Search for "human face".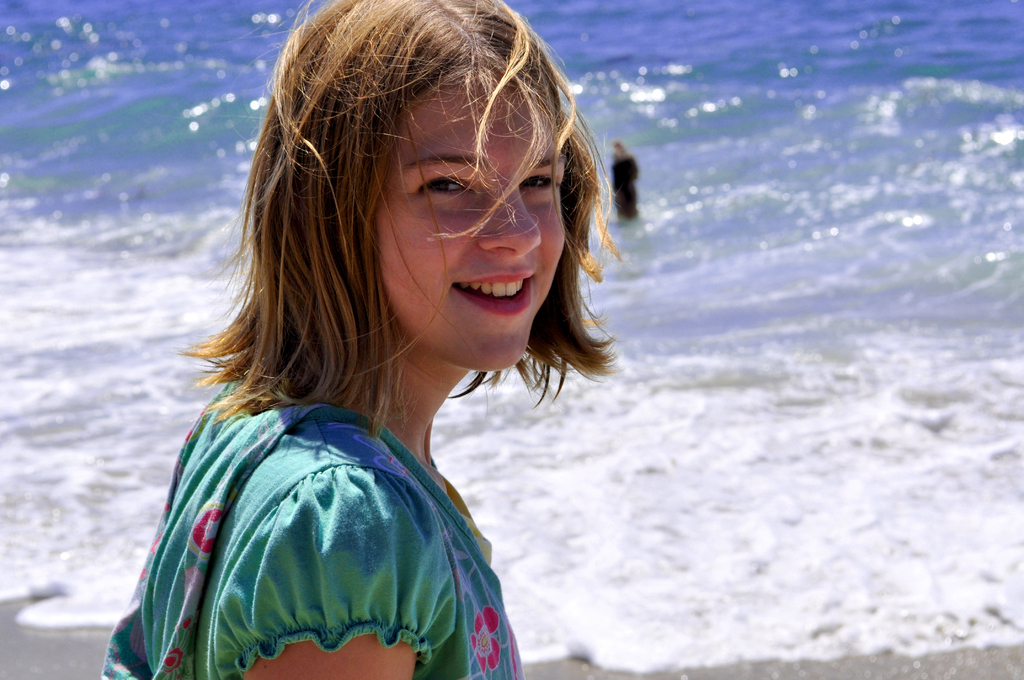
Found at l=376, t=75, r=566, b=365.
